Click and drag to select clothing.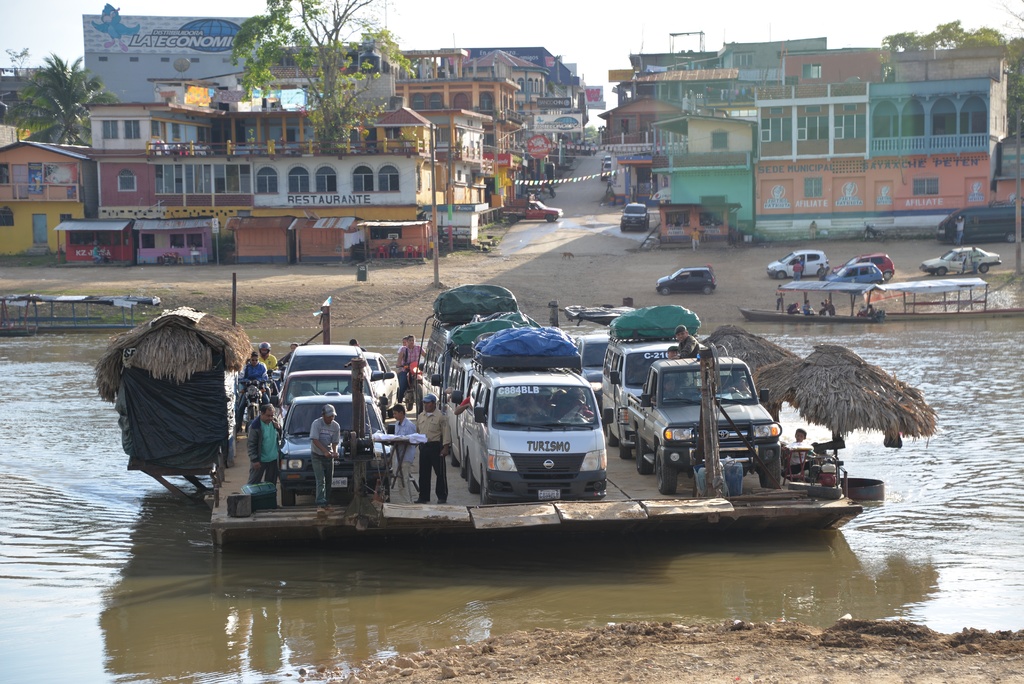
Selection: l=250, t=347, r=276, b=370.
